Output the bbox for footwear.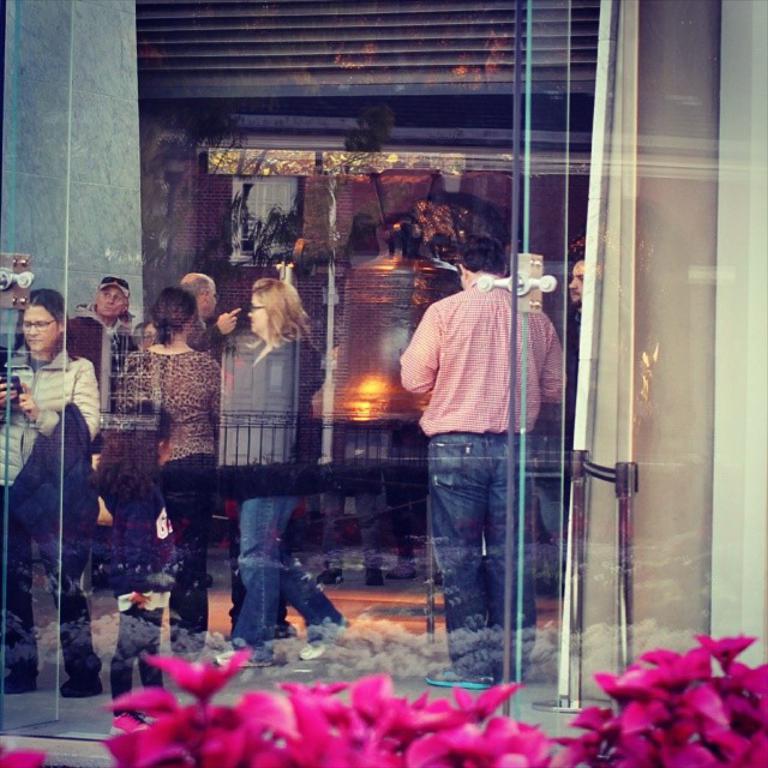
locate(415, 666, 504, 691).
